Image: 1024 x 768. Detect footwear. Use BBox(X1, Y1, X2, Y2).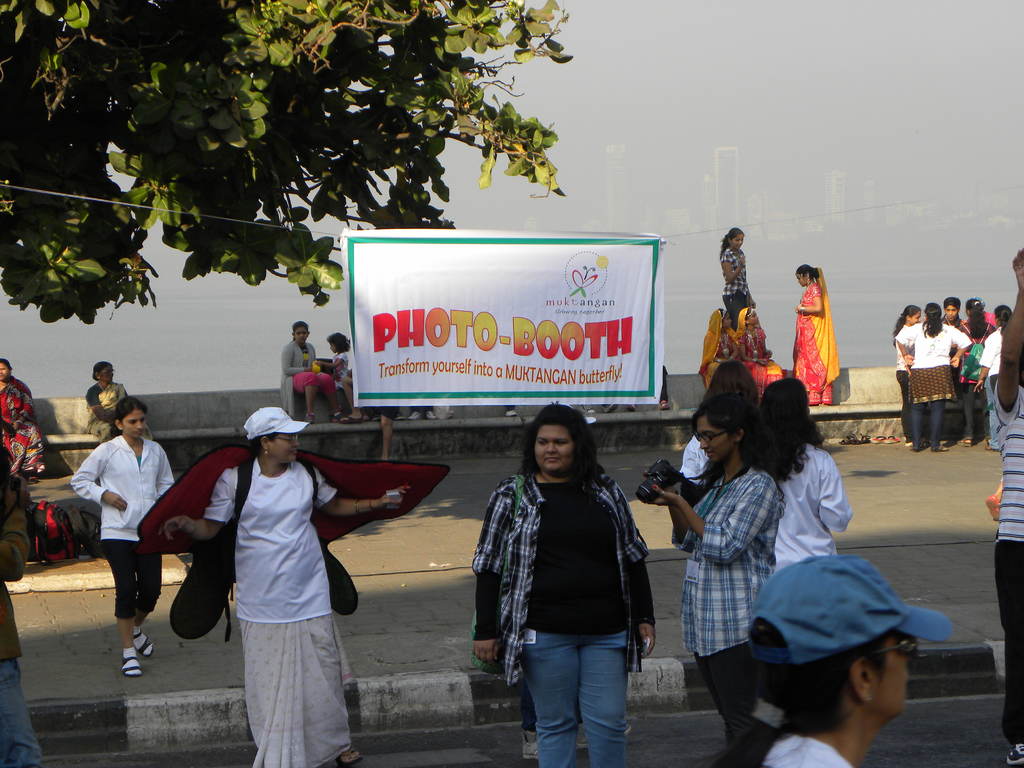
BBox(425, 407, 438, 420).
